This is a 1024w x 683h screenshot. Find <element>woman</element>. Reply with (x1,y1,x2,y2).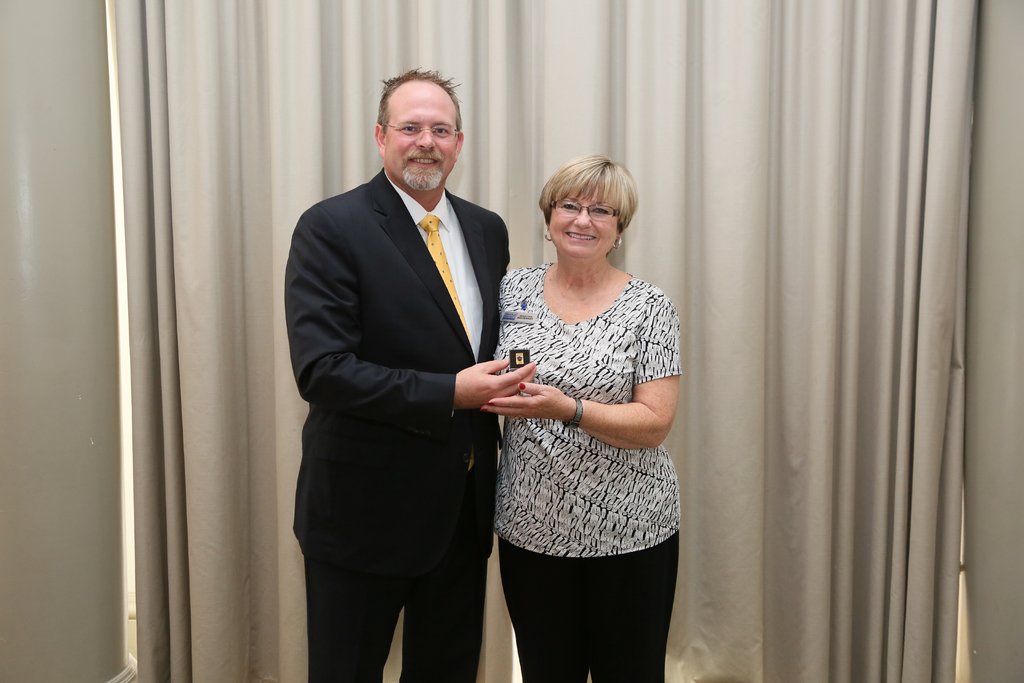
(470,130,695,674).
